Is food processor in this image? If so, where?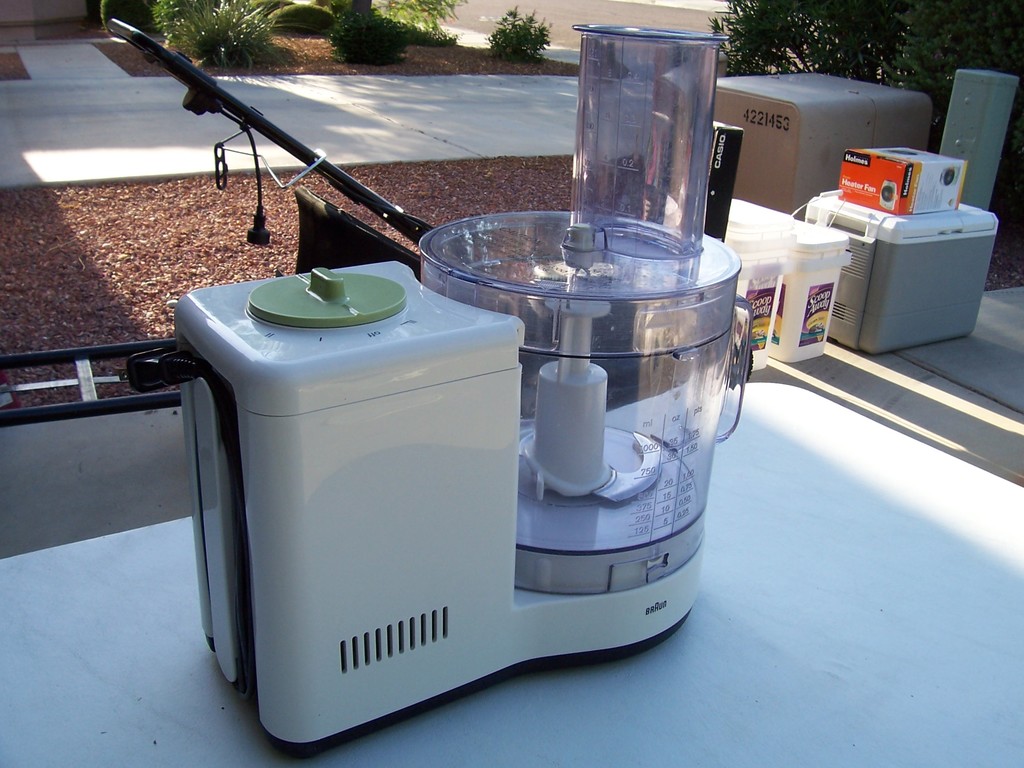
Yes, at [x1=120, y1=22, x2=755, y2=765].
